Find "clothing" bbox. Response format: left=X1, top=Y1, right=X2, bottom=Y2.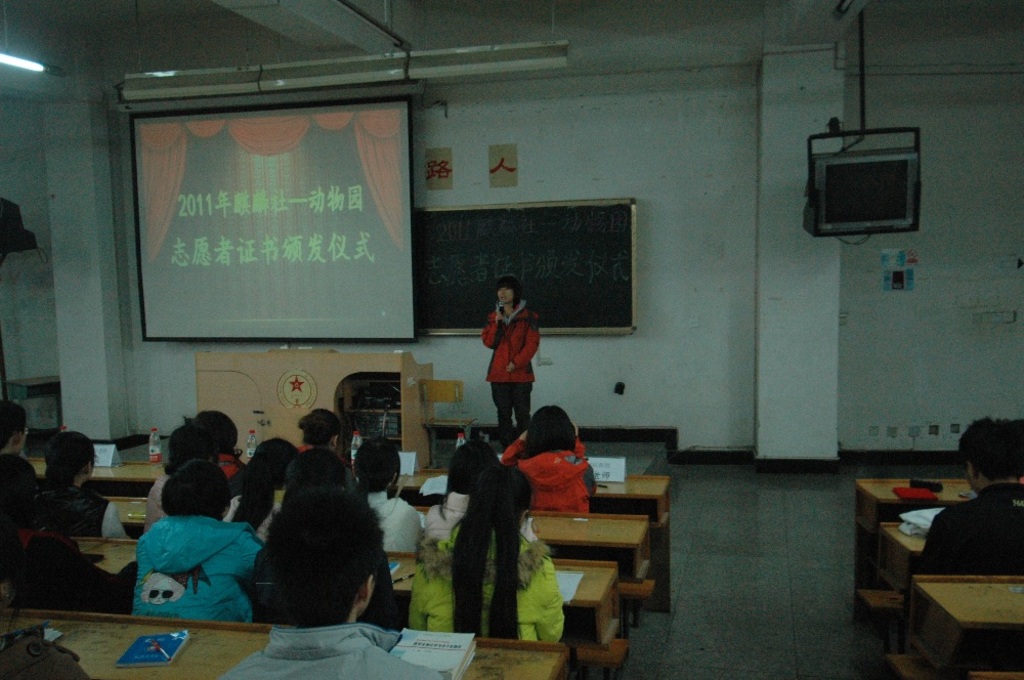
left=421, top=490, right=538, bottom=541.
